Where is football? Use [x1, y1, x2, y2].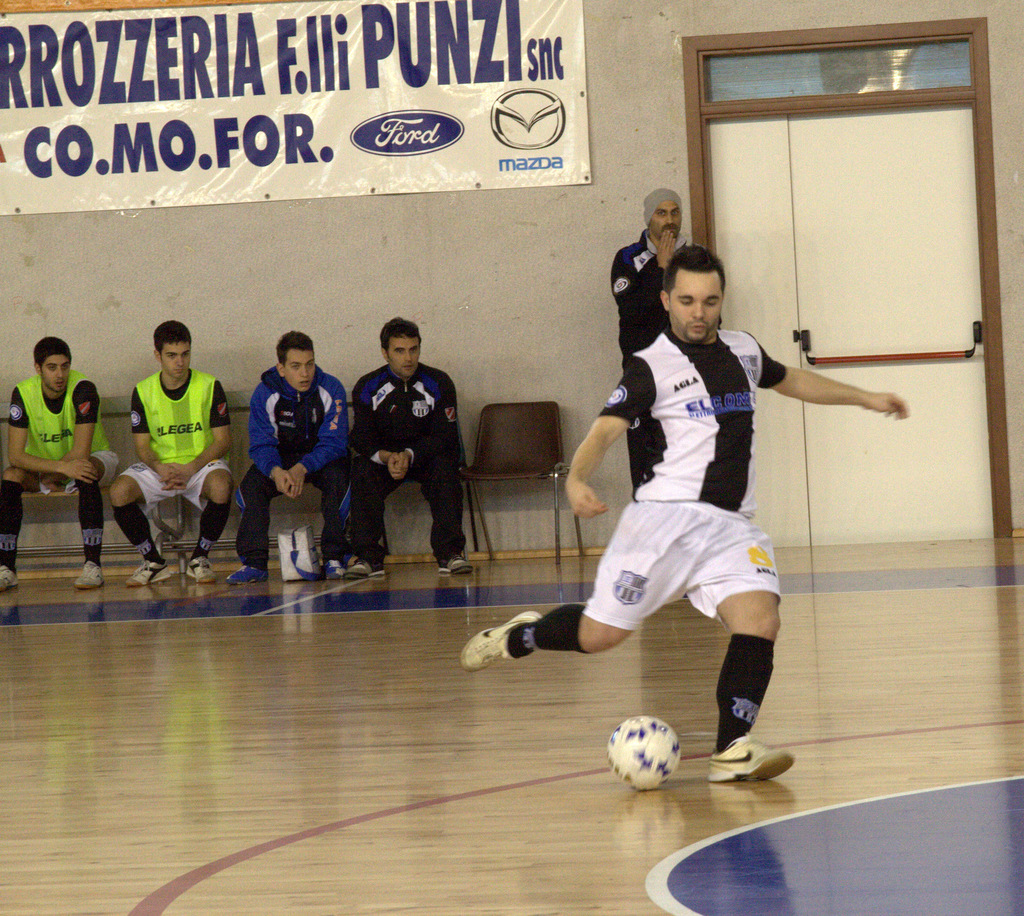
[608, 712, 689, 787].
